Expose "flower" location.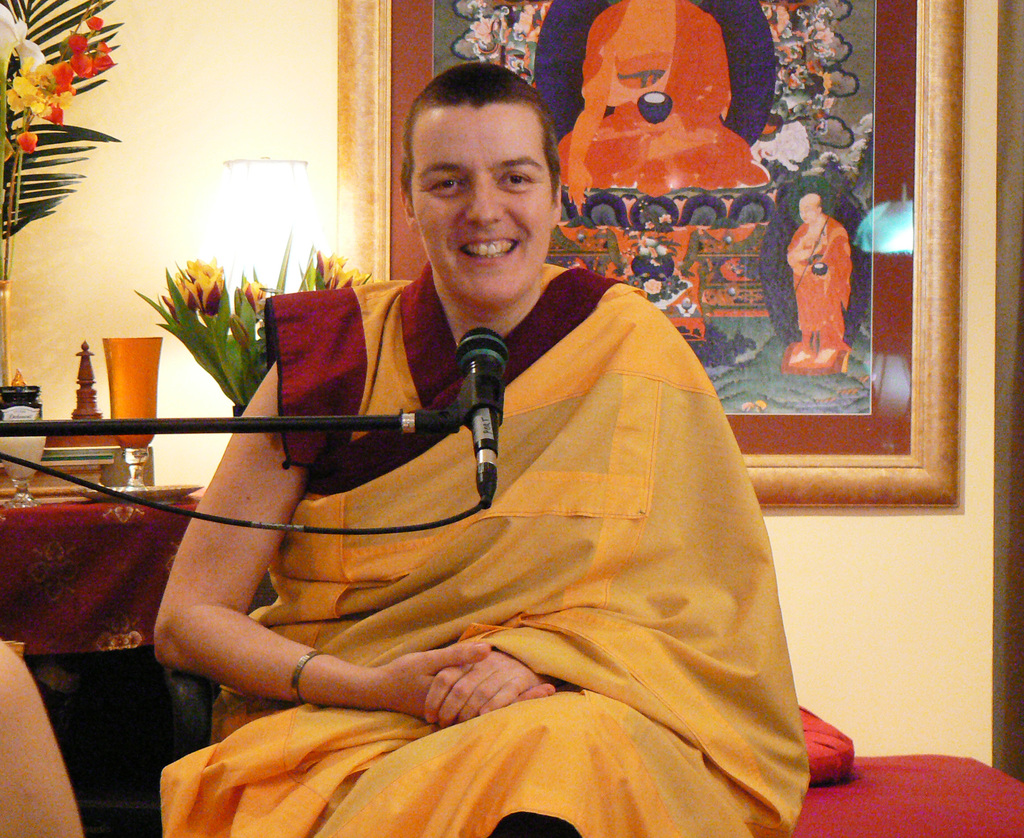
Exposed at 645/219/657/228.
